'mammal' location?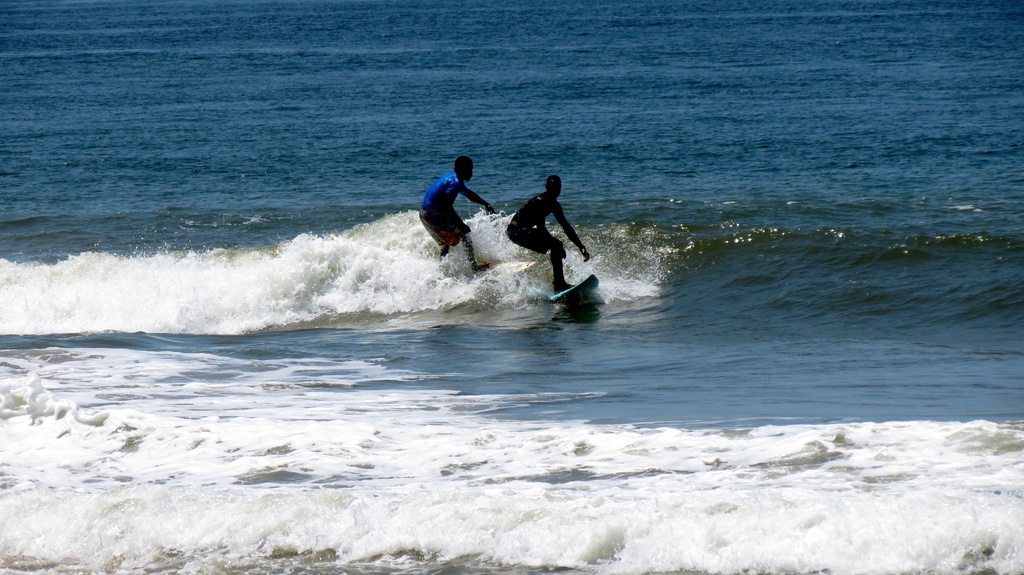
crop(417, 152, 497, 274)
